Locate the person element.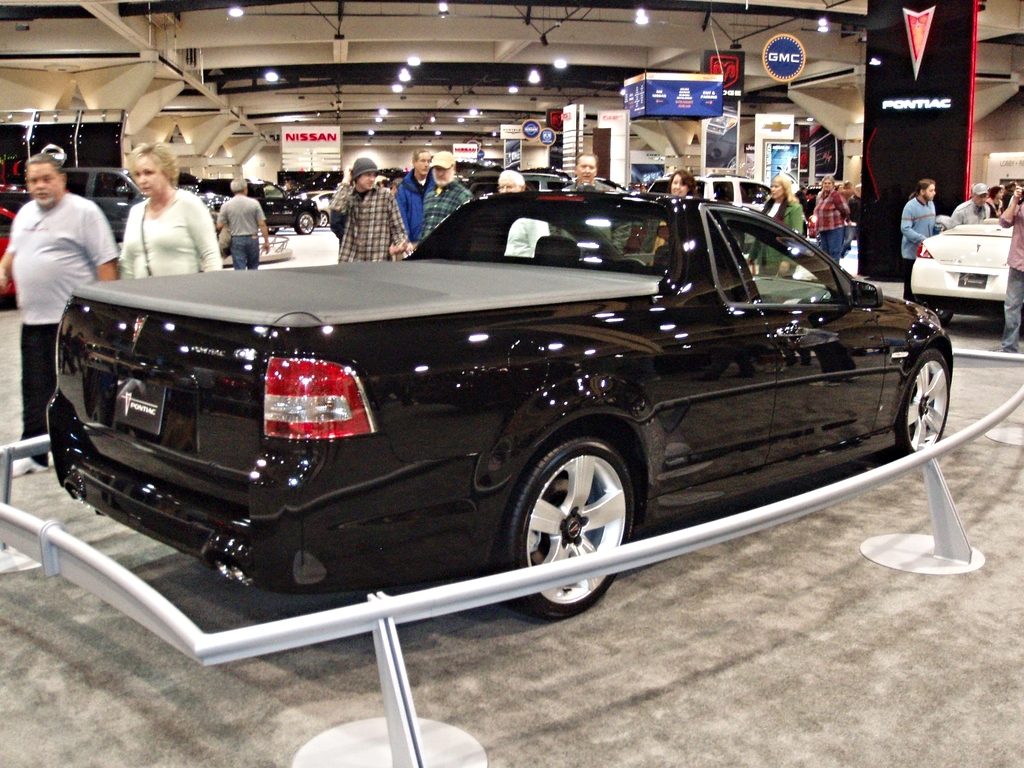
Element bbox: bbox(986, 182, 1002, 221).
